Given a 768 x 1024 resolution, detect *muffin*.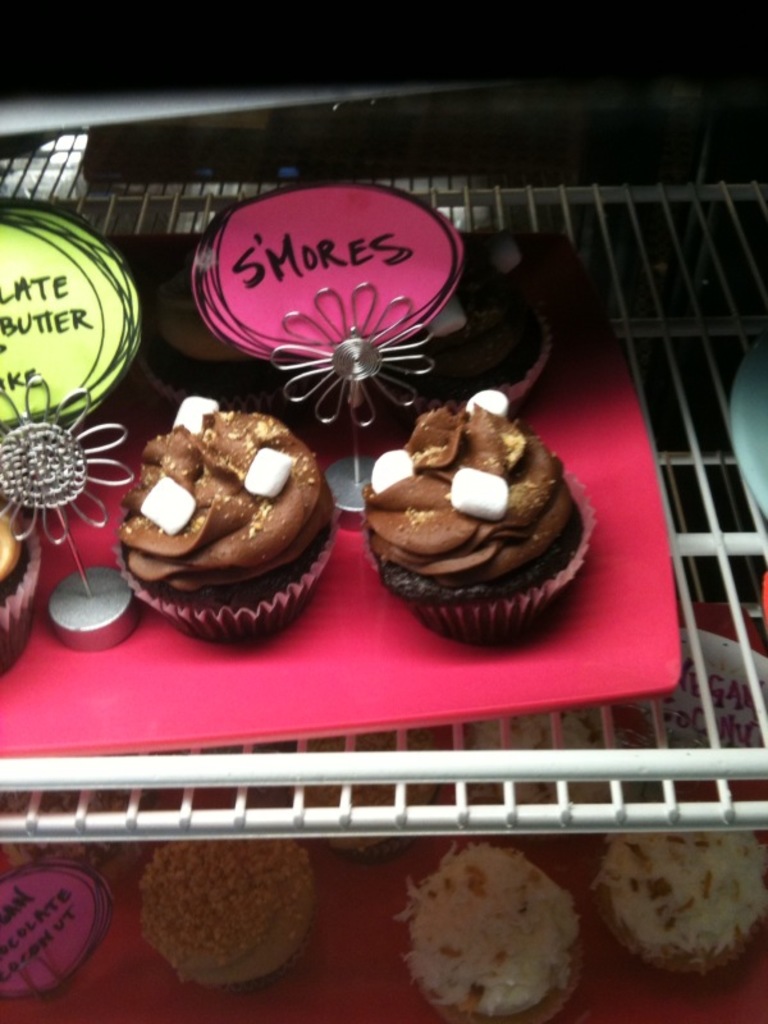
x1=0, y1=490, x2=45, y2=672.
